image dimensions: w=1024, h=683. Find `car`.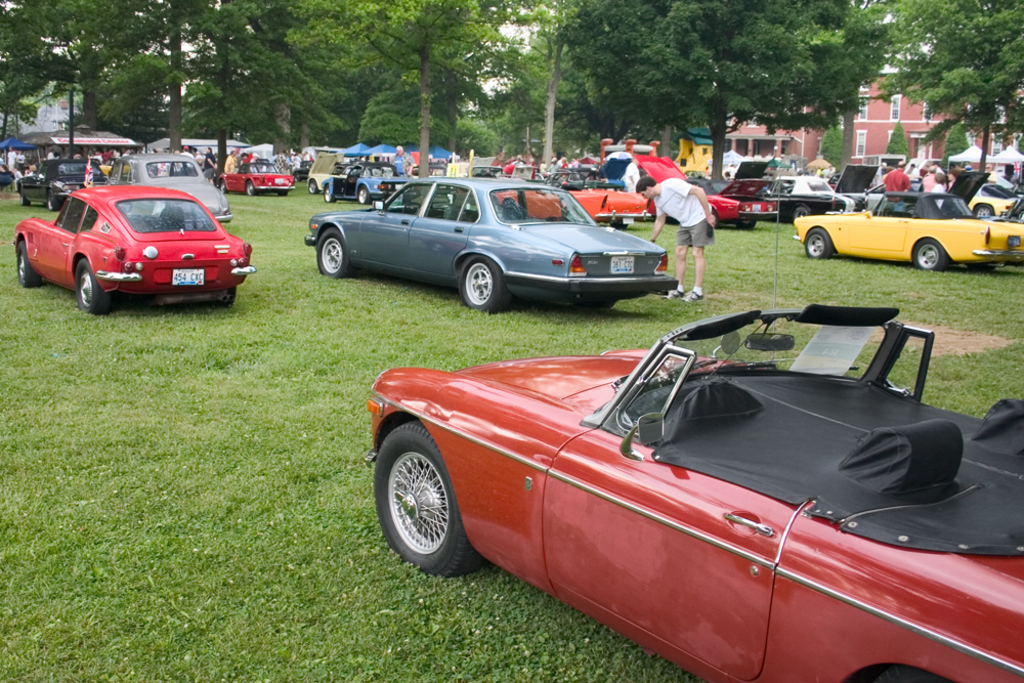
[left=219, top=158, right=293, bottom=197].
